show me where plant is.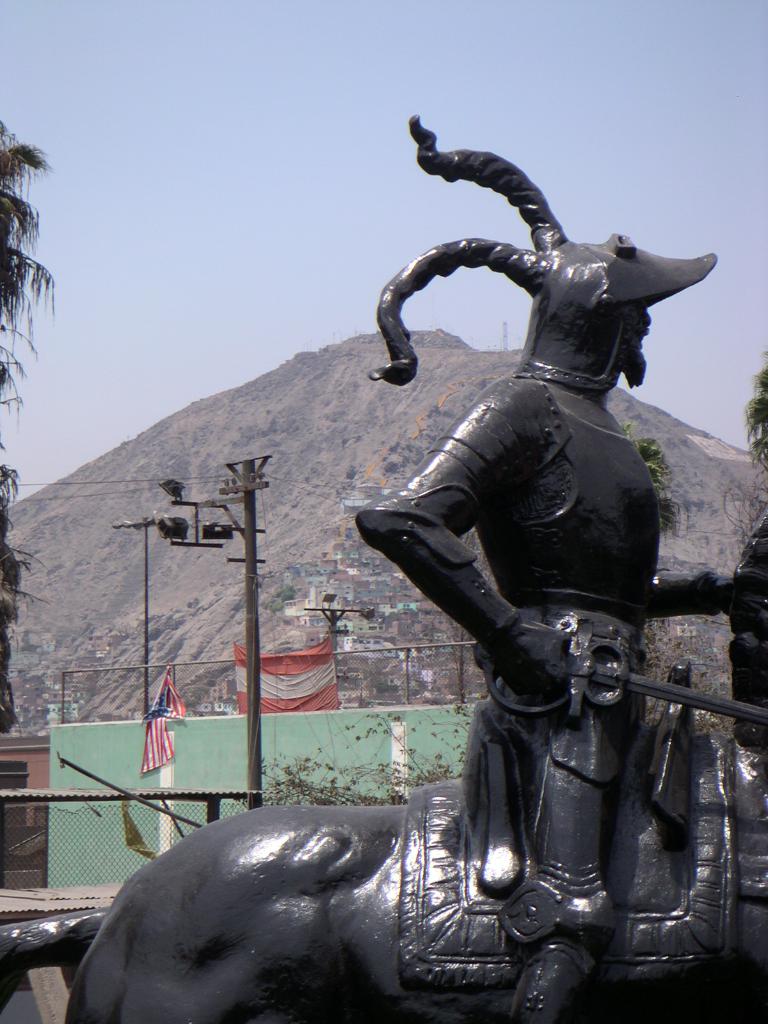
plant is at BBox(230, 708, 479, 837).
